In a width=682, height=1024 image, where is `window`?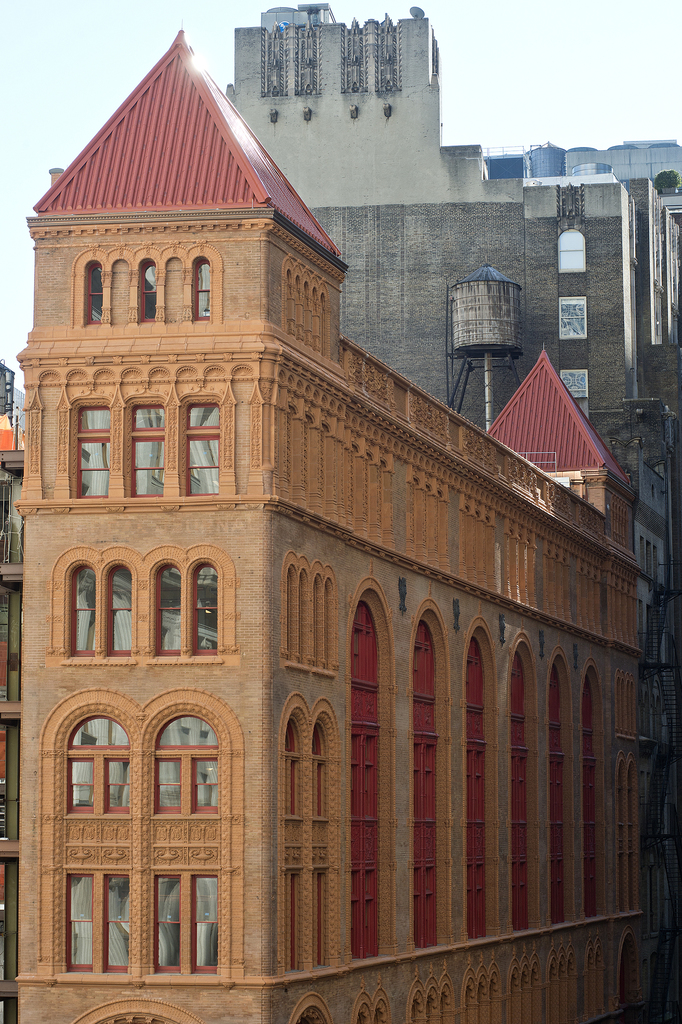
region(197, 560, 218, 650).
